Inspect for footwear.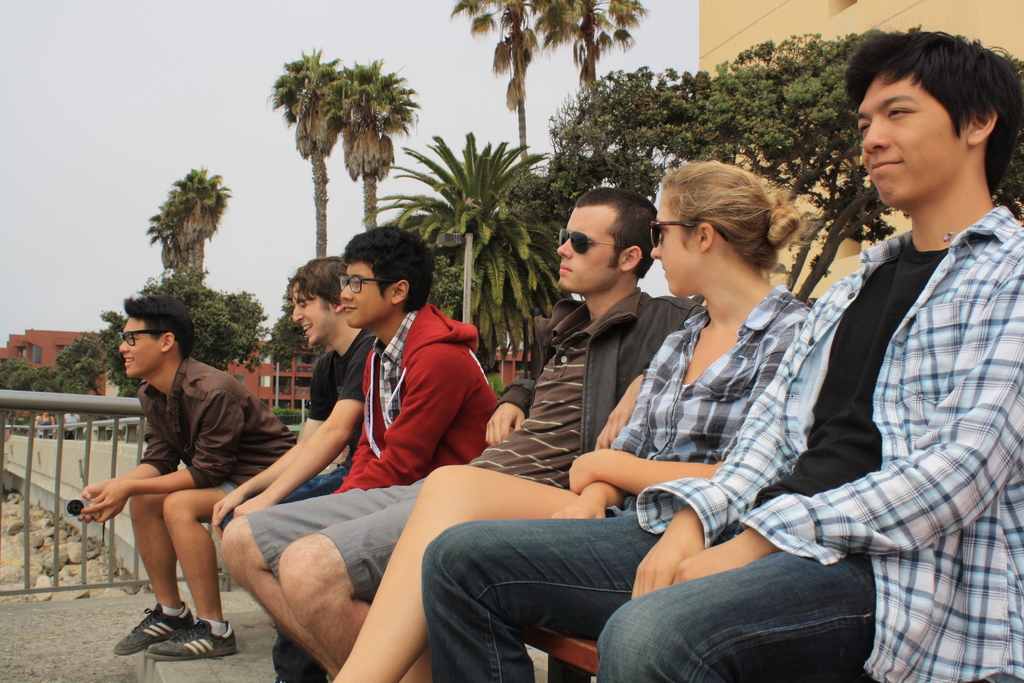
Inspection: bbox=(116, 603, 192, 654).
